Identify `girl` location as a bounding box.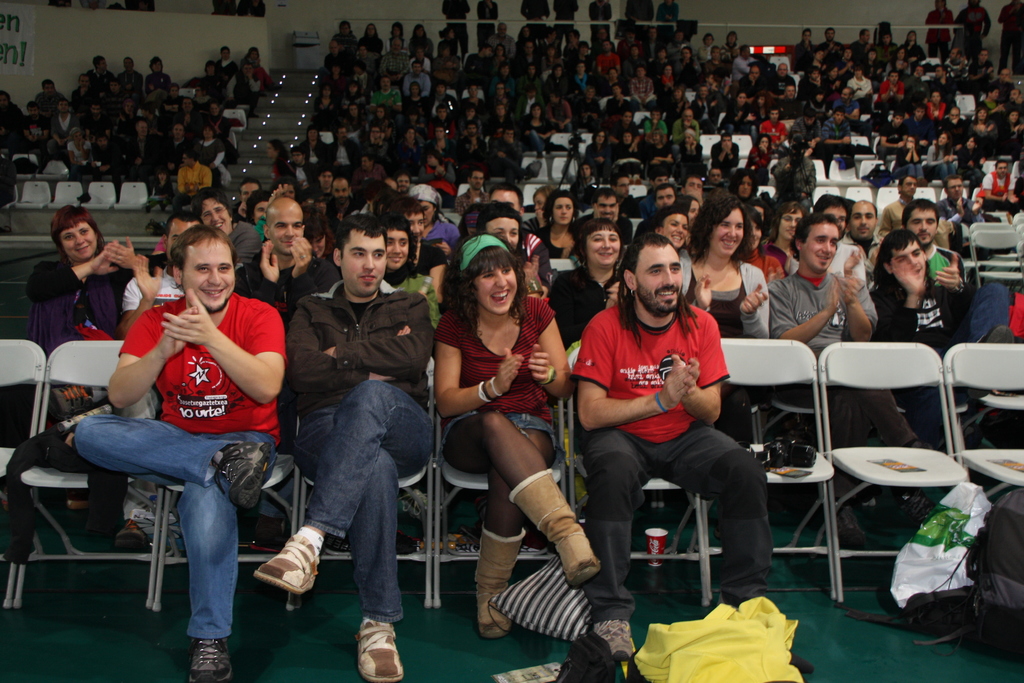
(x1=434, y1=233, x2=602, y2=639).
